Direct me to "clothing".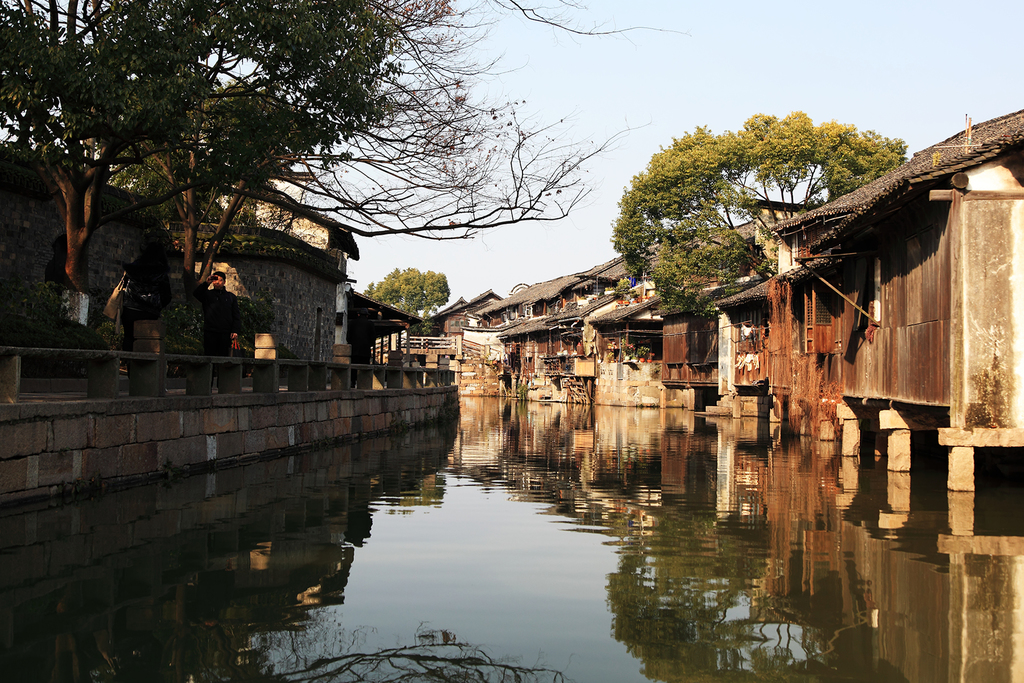
Direction: left=207, top=280, right=243, bottom=359.
